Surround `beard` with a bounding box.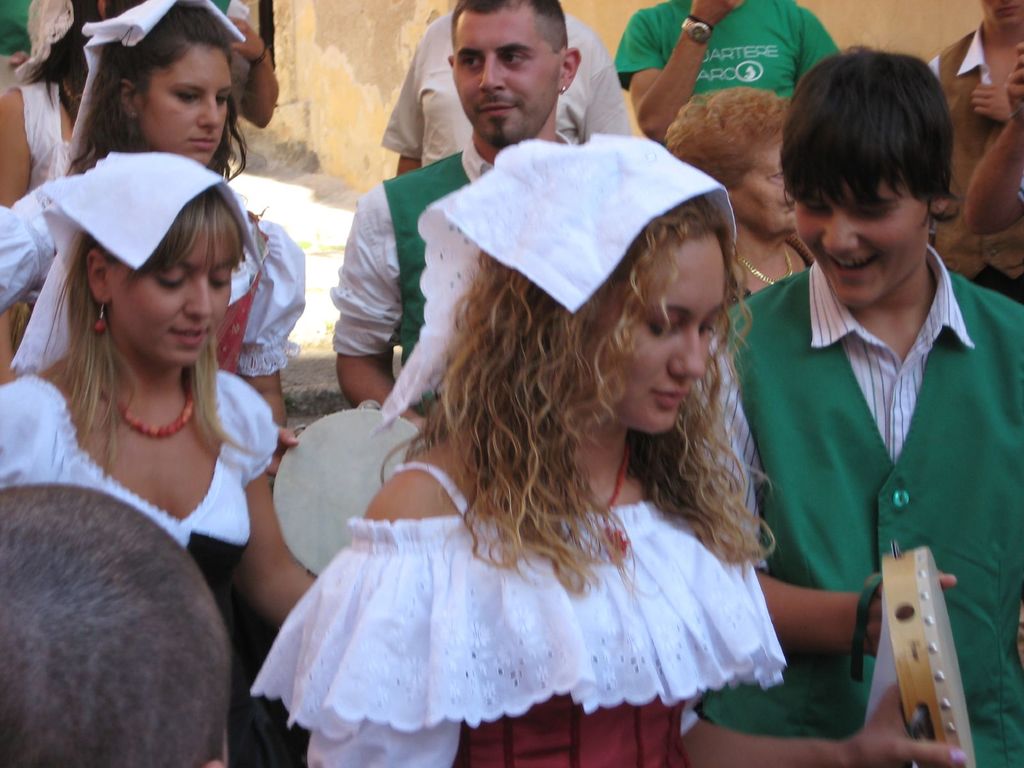
select_region(484, 116, 508, 150).
